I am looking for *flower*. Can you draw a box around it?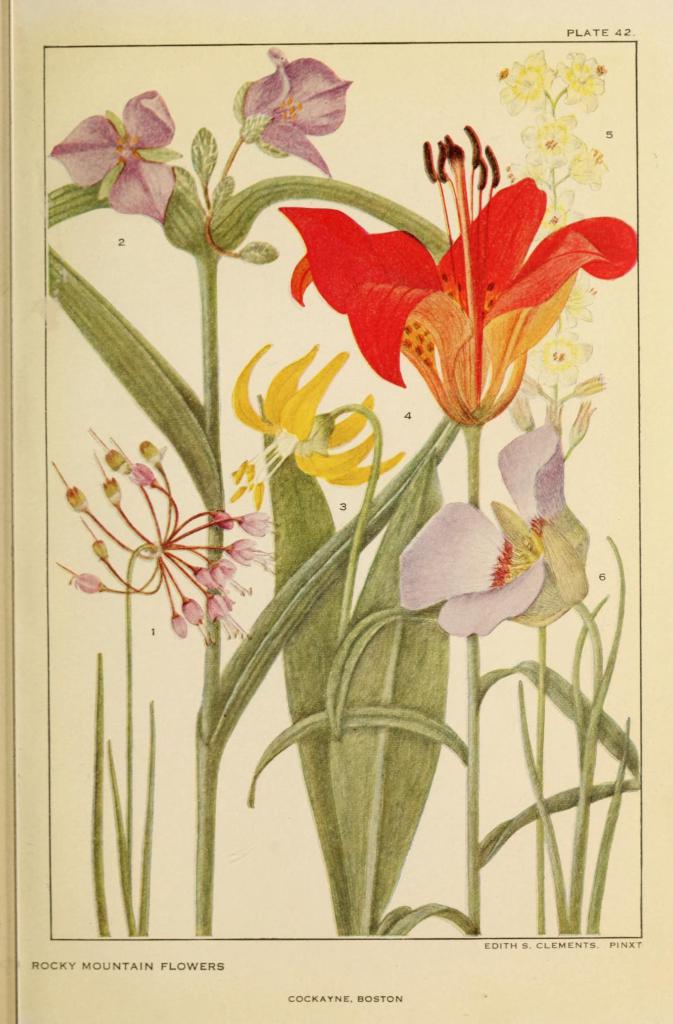
Sure, the bounding box is bbox=[220, 337, 409, 518].
